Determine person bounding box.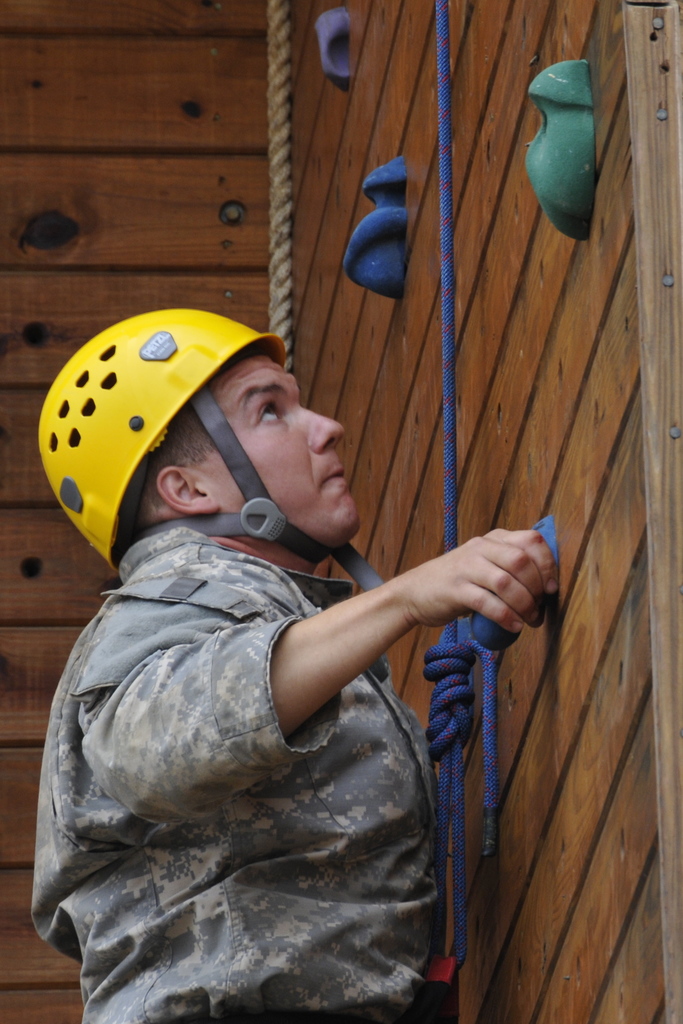
Determined: select_region(34, 304, 561, 1023).
